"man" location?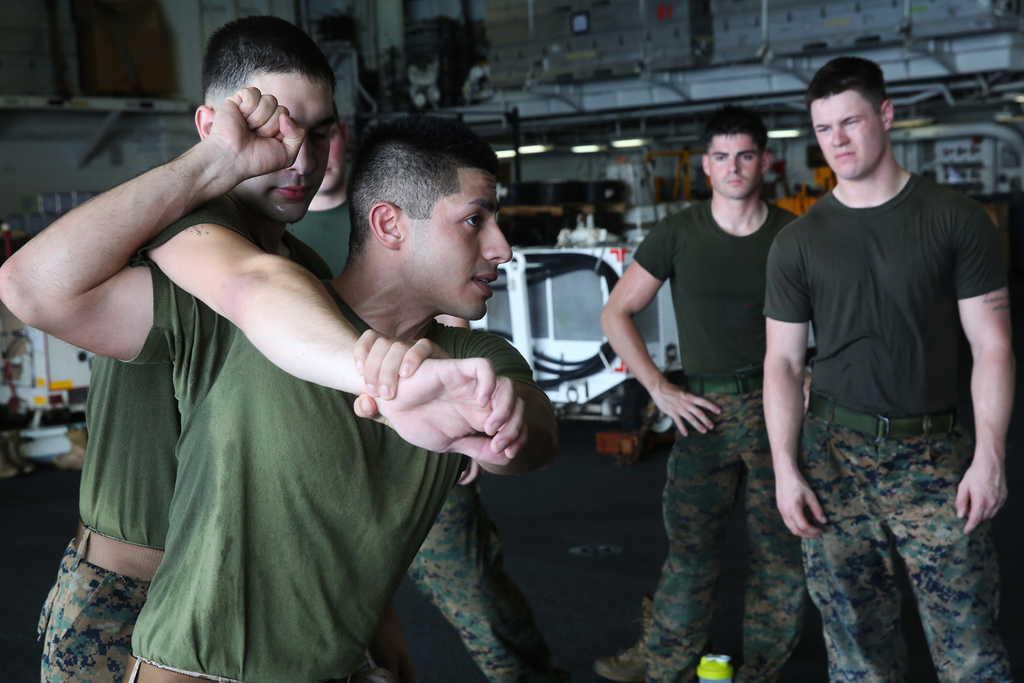
bbox=[35, 16, 336, 682]
